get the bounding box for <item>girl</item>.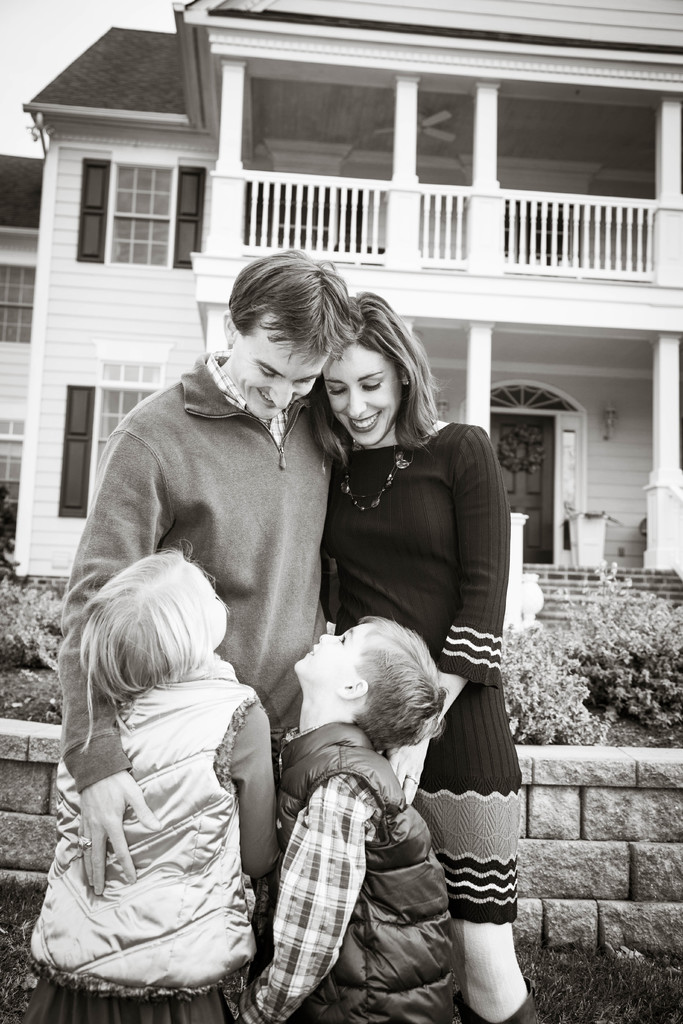
21 505 291 1023.
